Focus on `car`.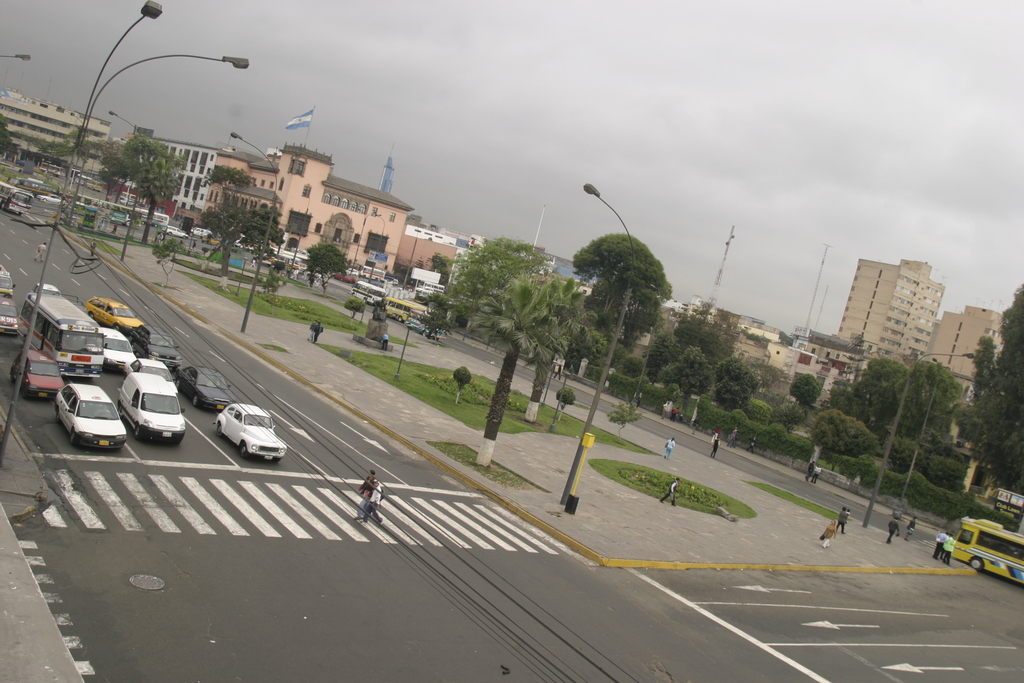
Focused at bbox=(134, 324, 182, 371).
